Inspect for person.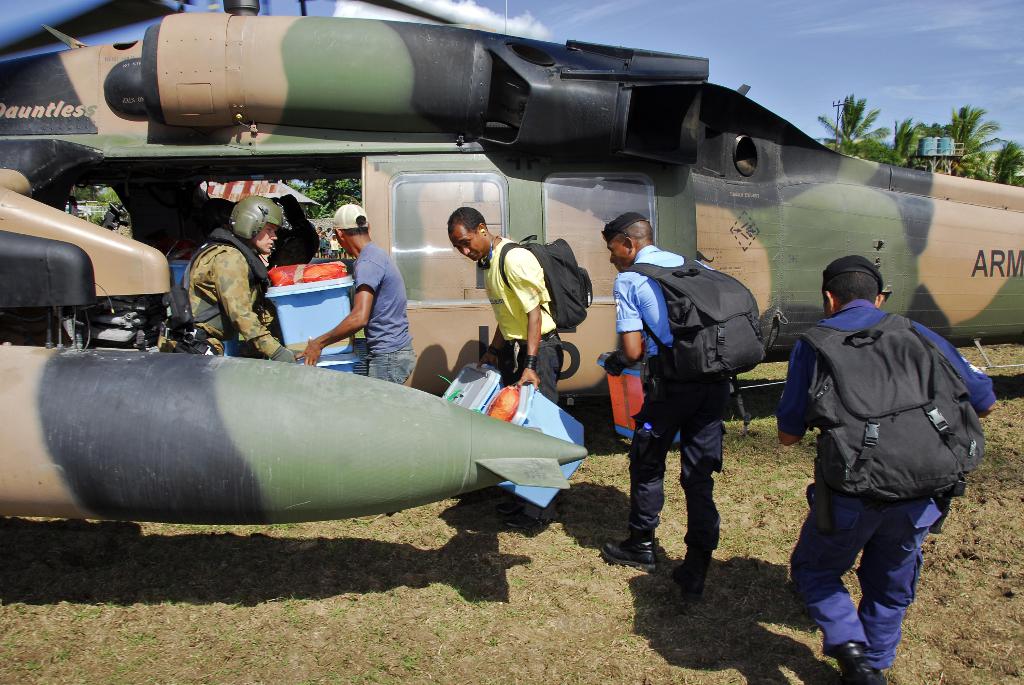
Inspection: (300,206,417,385).
